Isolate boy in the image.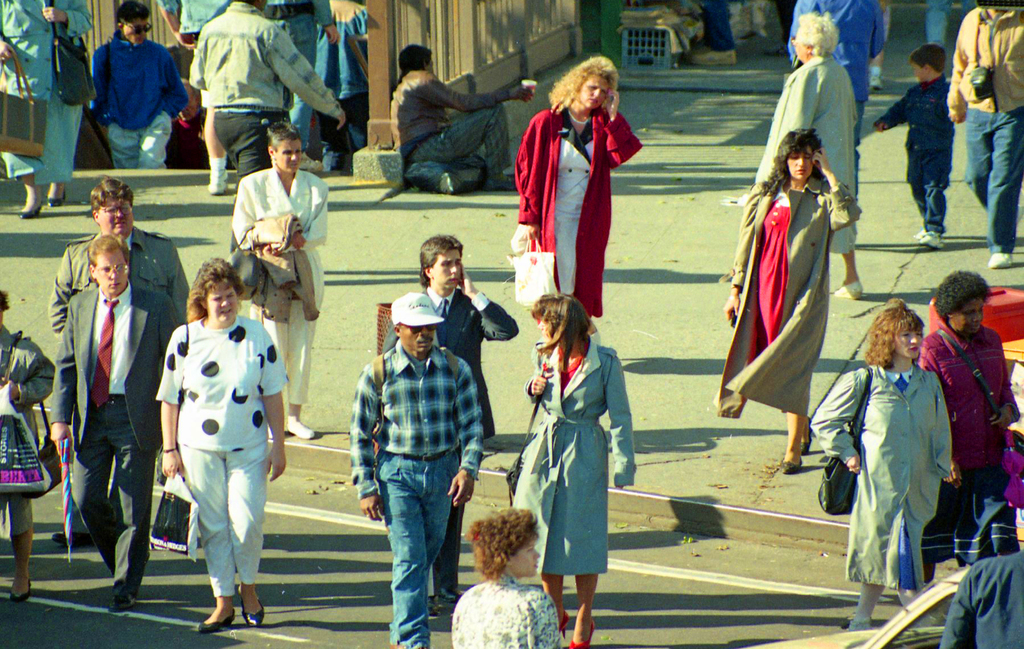
Isolated region: <bbox>874, 40, 961, 248</bbox>.
